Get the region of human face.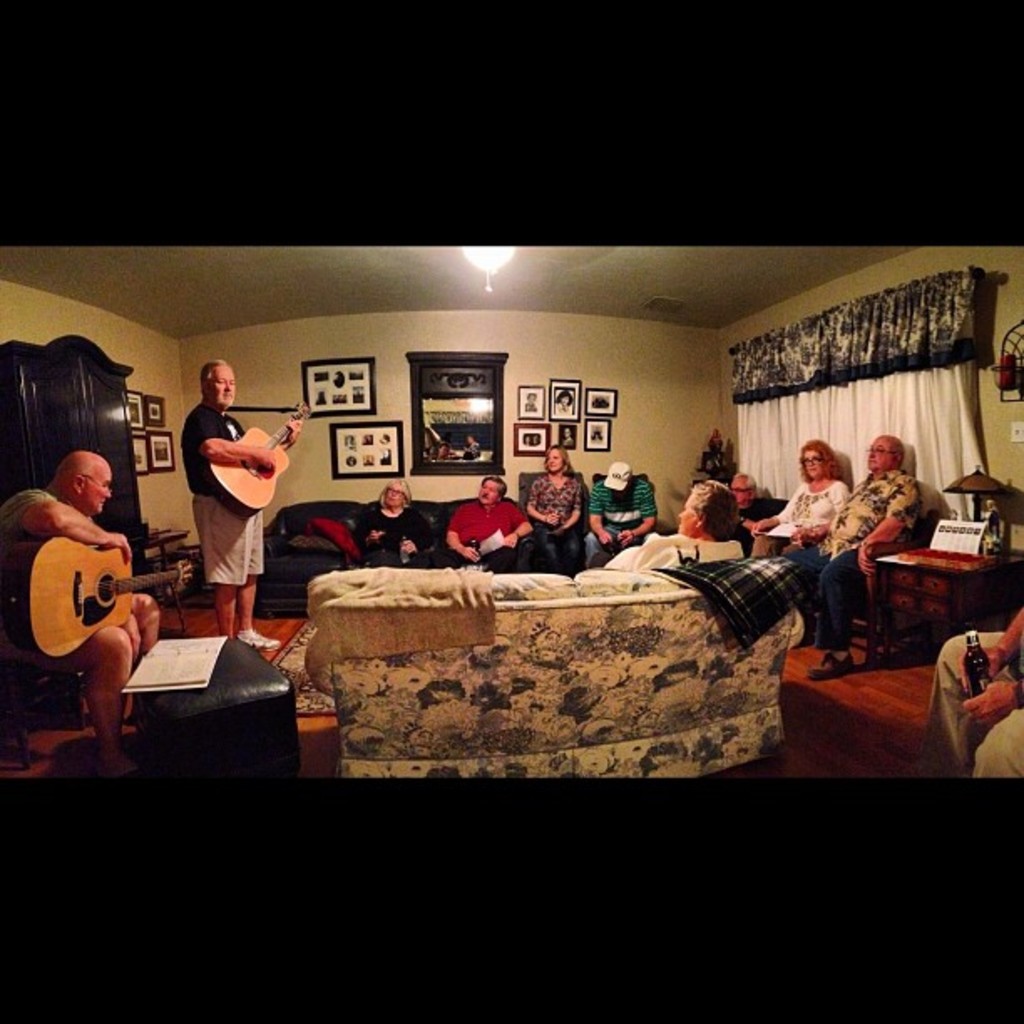
x1=387 y1=487 x2=402 y2=509.
